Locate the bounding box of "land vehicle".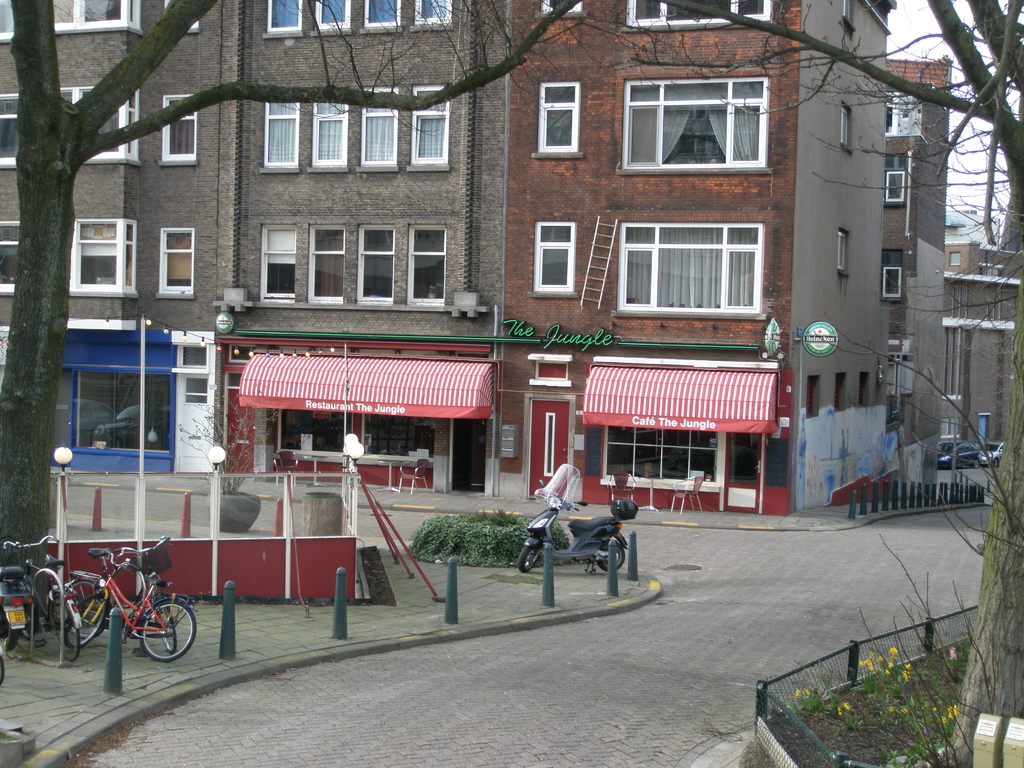
Bounding box: left=977, top=438, right=1004, bottom=471.
